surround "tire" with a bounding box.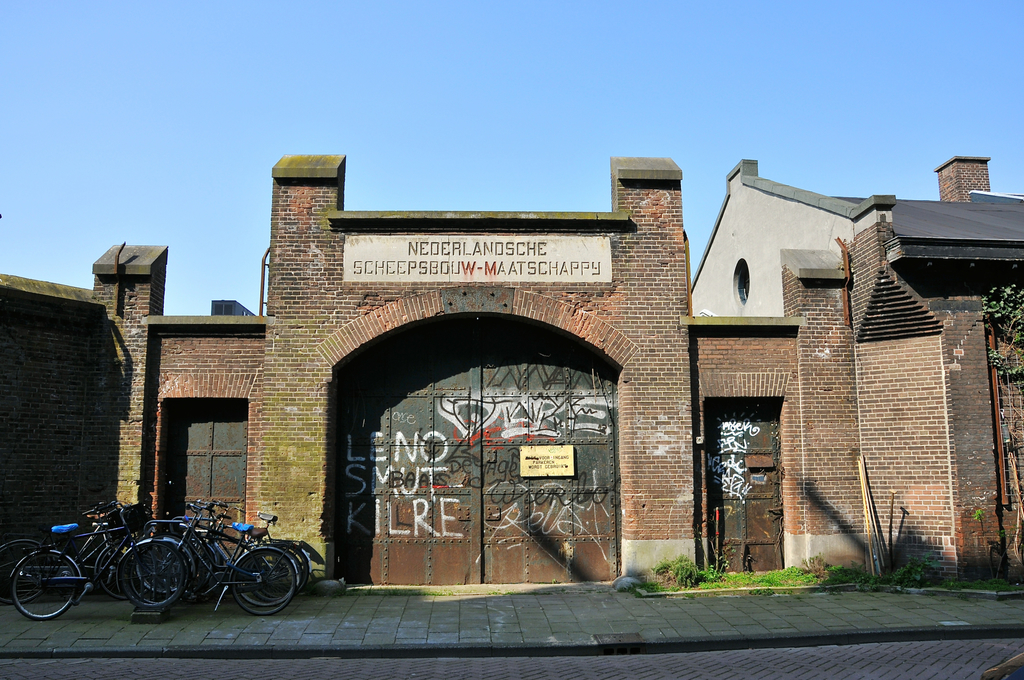
bbox(0, 541, 54, 604).
